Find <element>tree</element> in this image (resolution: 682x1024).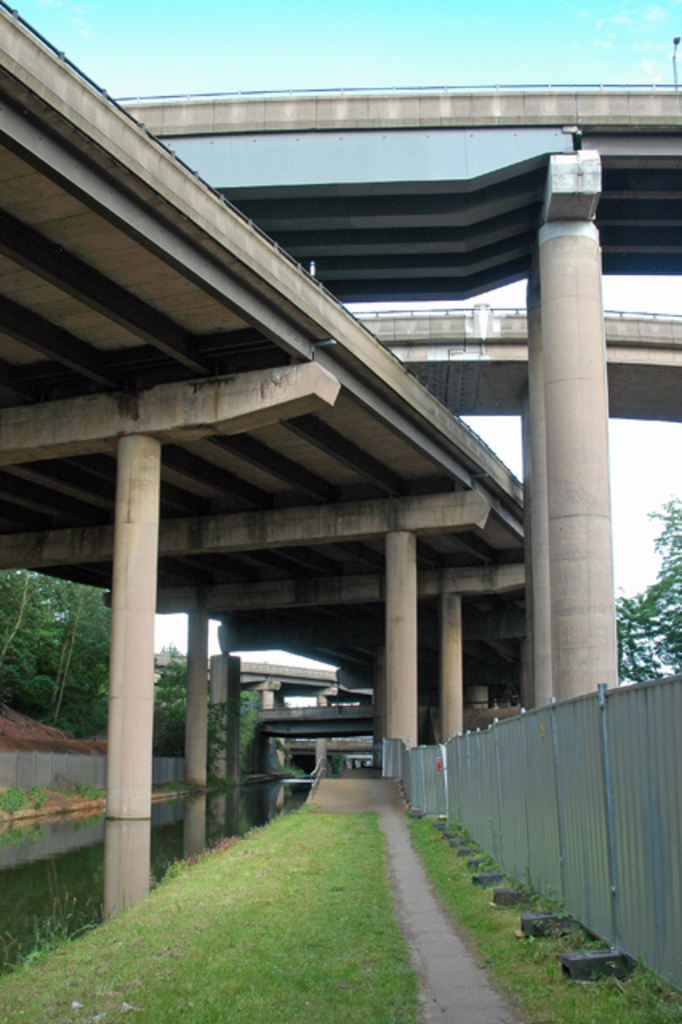
(0,574,122,741).
